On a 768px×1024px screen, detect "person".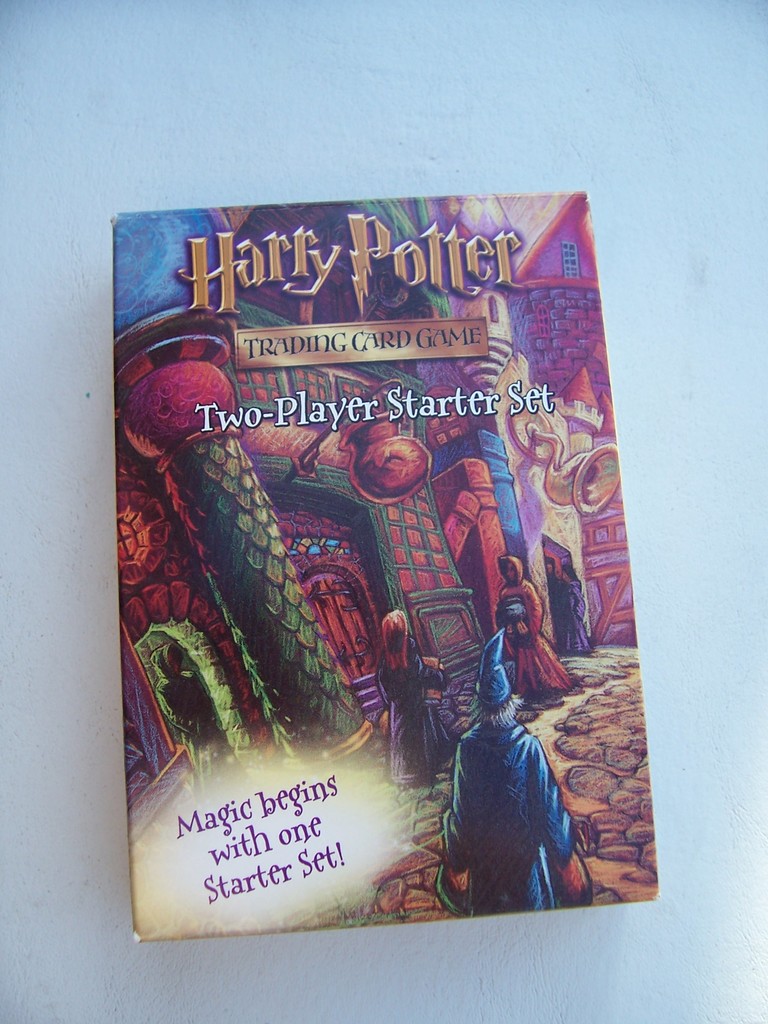
(376, 607, 453, 785).
